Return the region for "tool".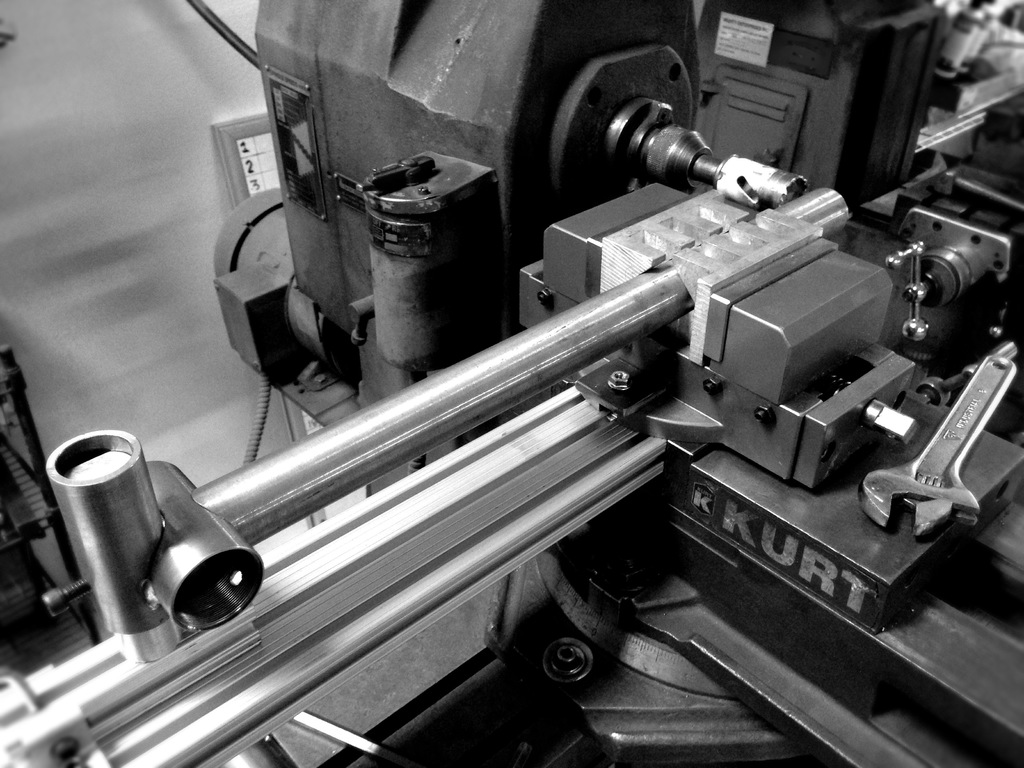
871/355/1022/545.
